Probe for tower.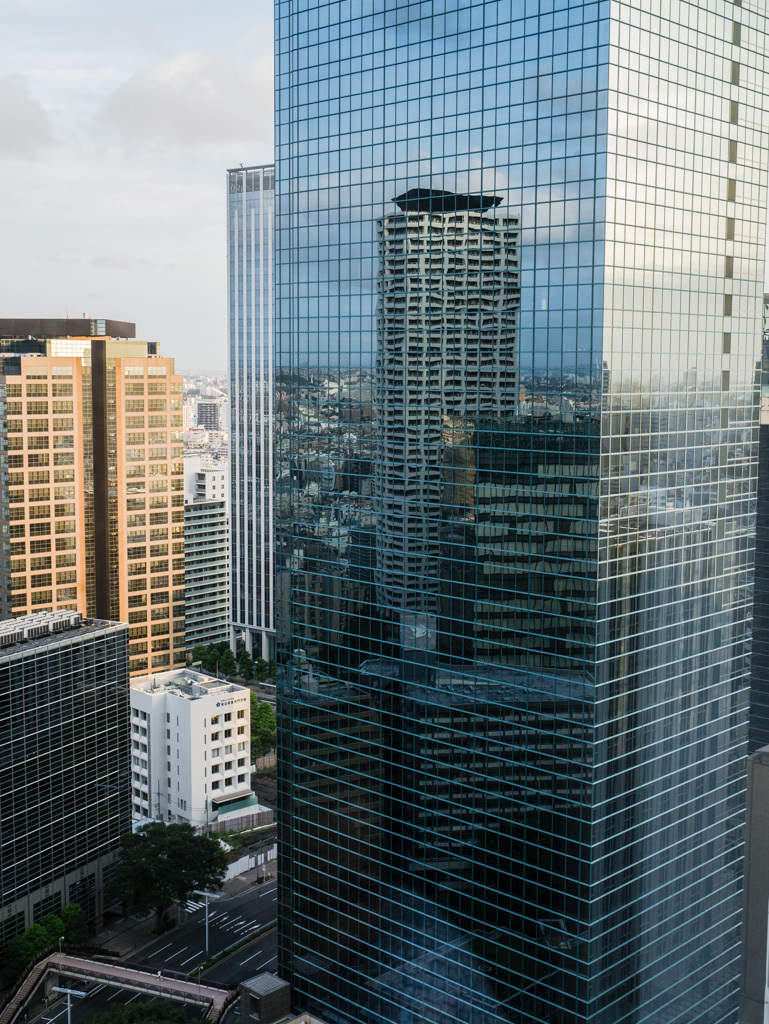
Probe result: (228, 154, 281, 654).
